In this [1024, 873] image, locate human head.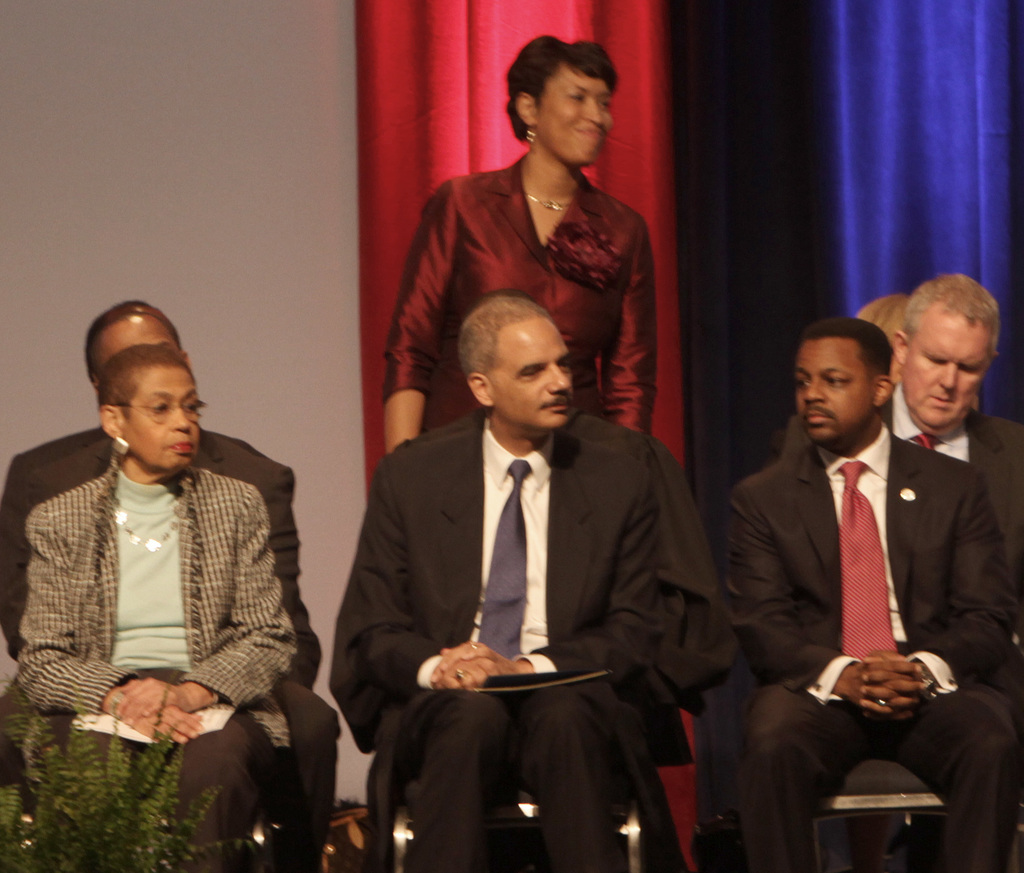
Bounding box: 502, 28, 630, 162.
